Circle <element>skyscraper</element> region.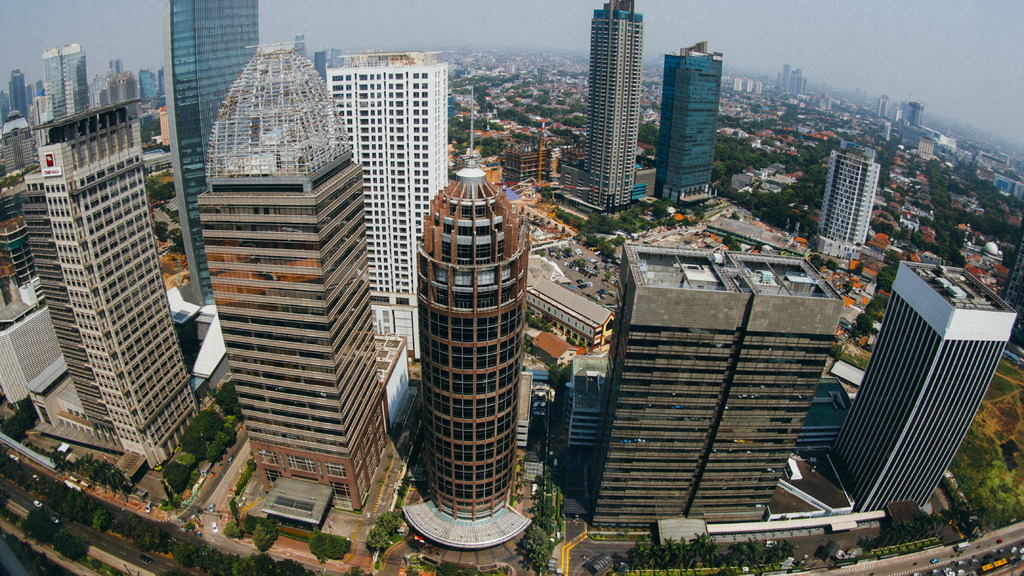
Region: detection(657, 42, 725, 209).
